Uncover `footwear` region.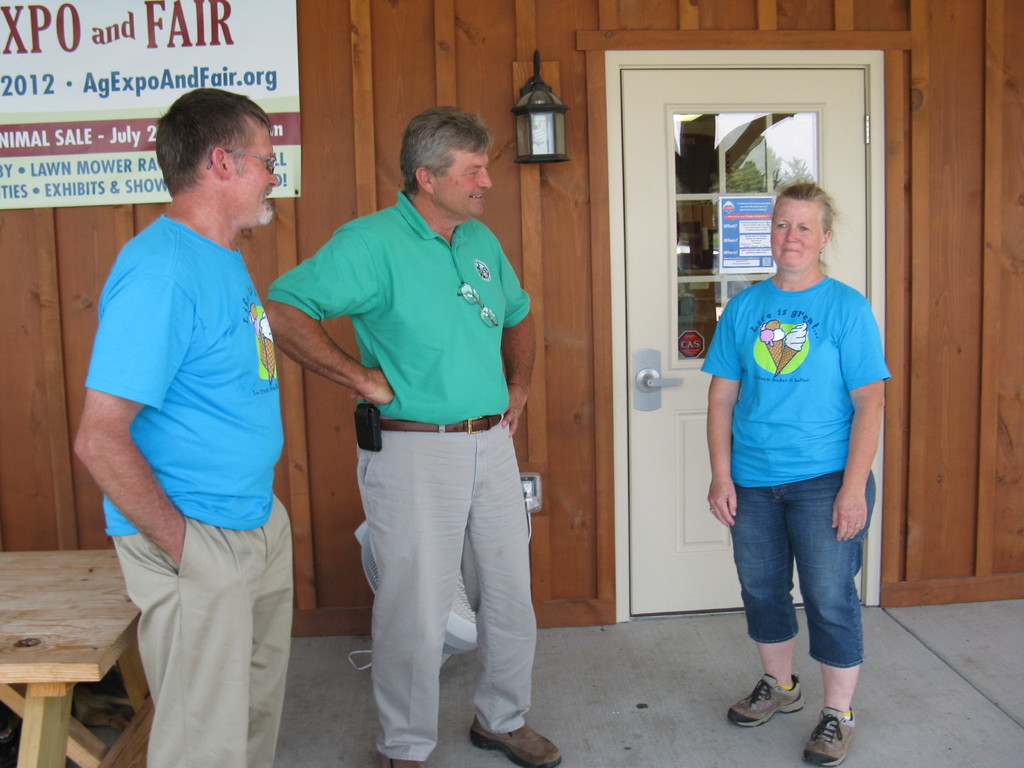
Uncovered: BBox(382, 754, 423, 767).
